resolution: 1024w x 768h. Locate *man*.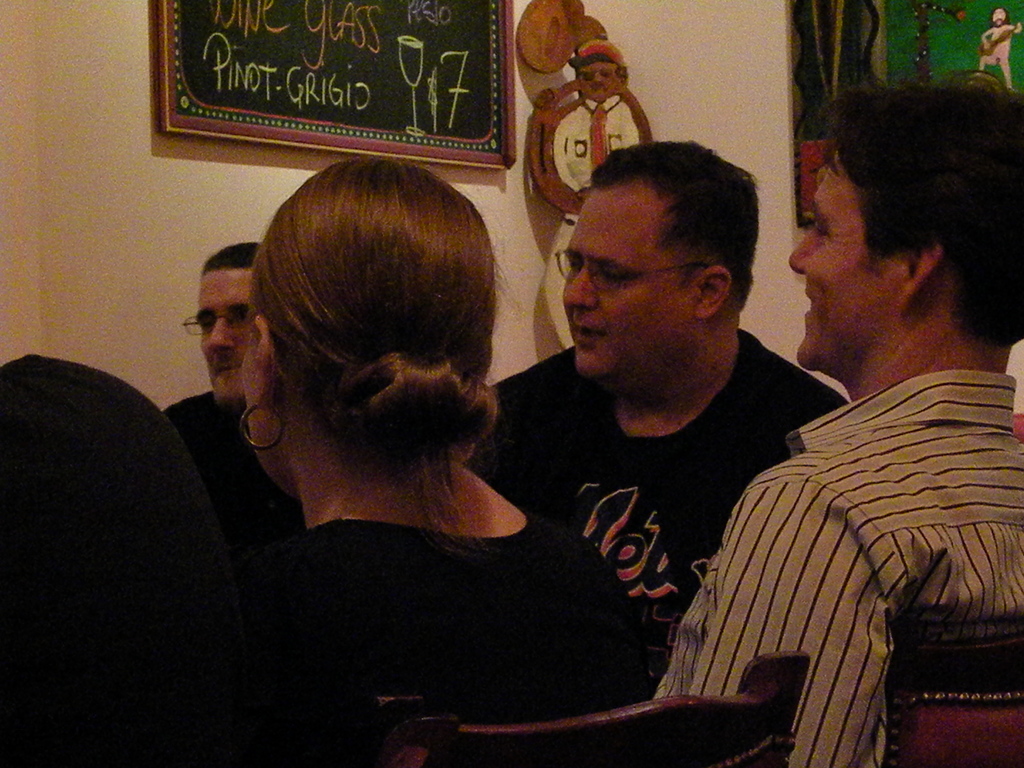
175, 246, 321, 556.
